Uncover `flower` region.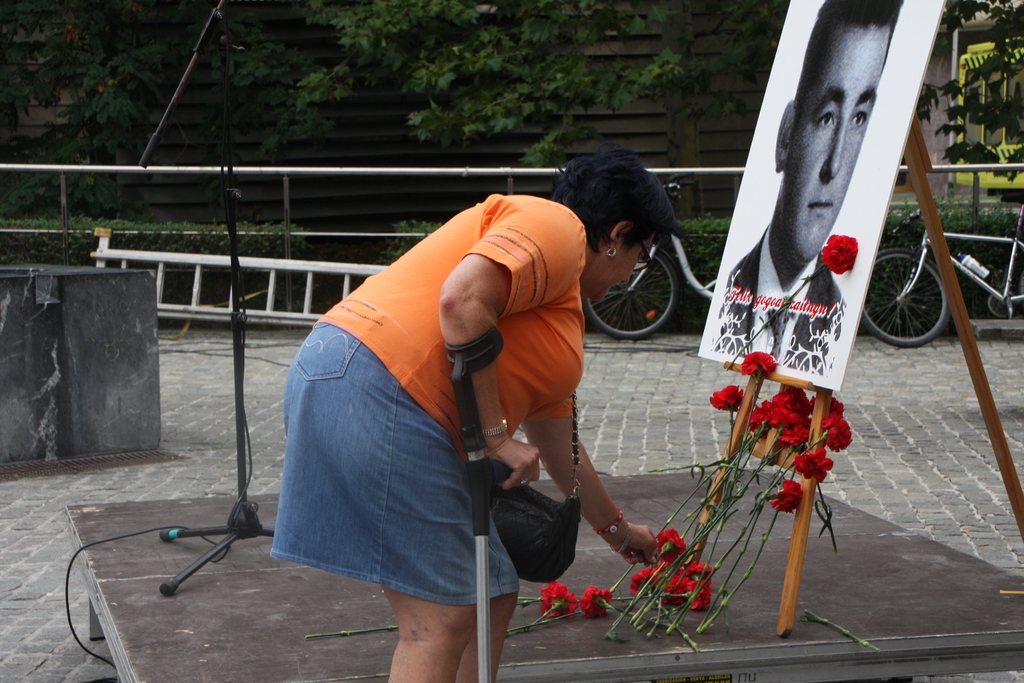
Uncovered: <box>799,446,834,482</box>.
